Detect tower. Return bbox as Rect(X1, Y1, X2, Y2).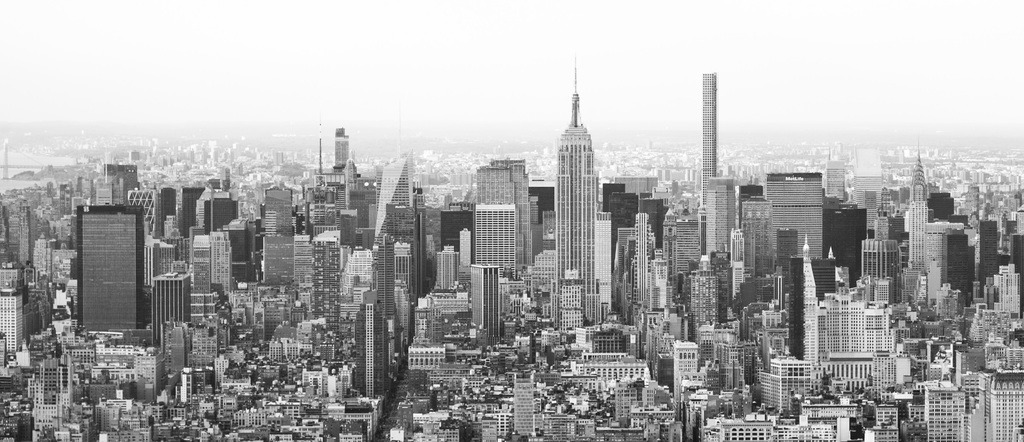
Rect(707, 174, 746, 267).
